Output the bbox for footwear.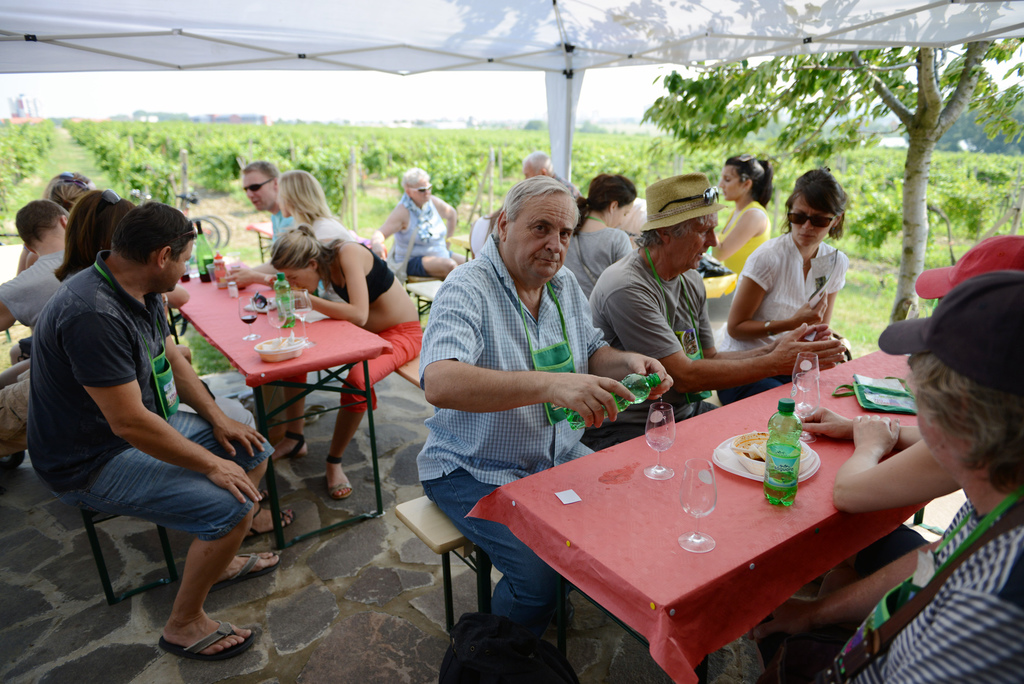
[left=154, top=620, right=263, bottom=662].
